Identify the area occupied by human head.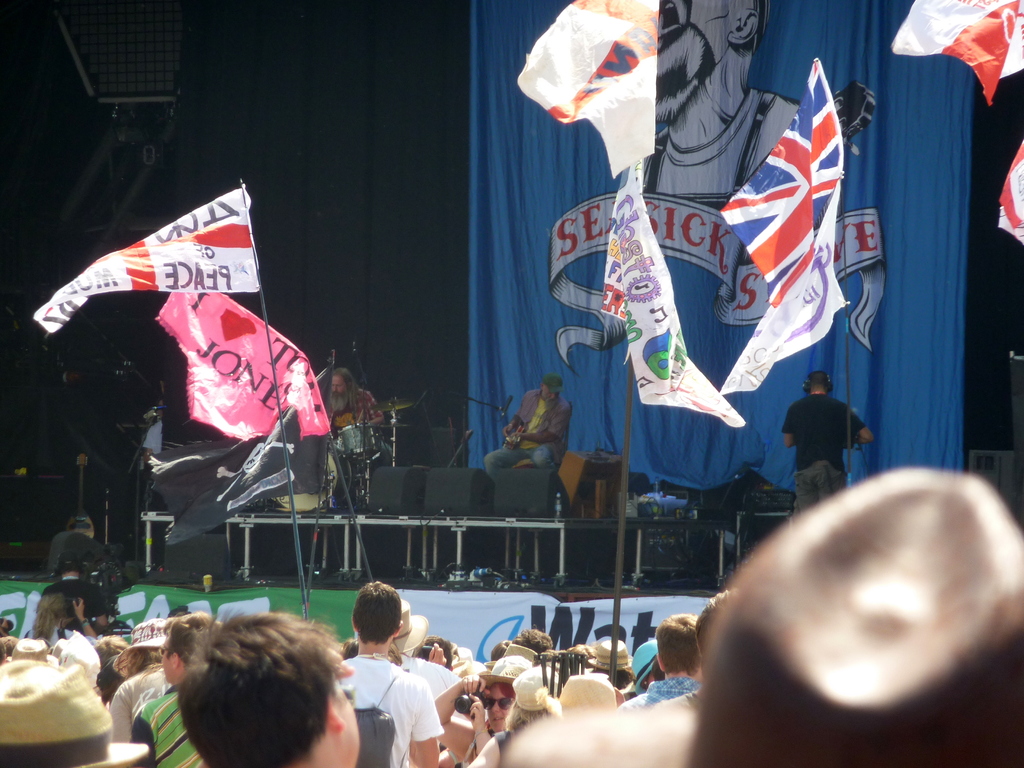
Area: {"left": 415, "top": 637, "right": 451, "bottom": 668}.
